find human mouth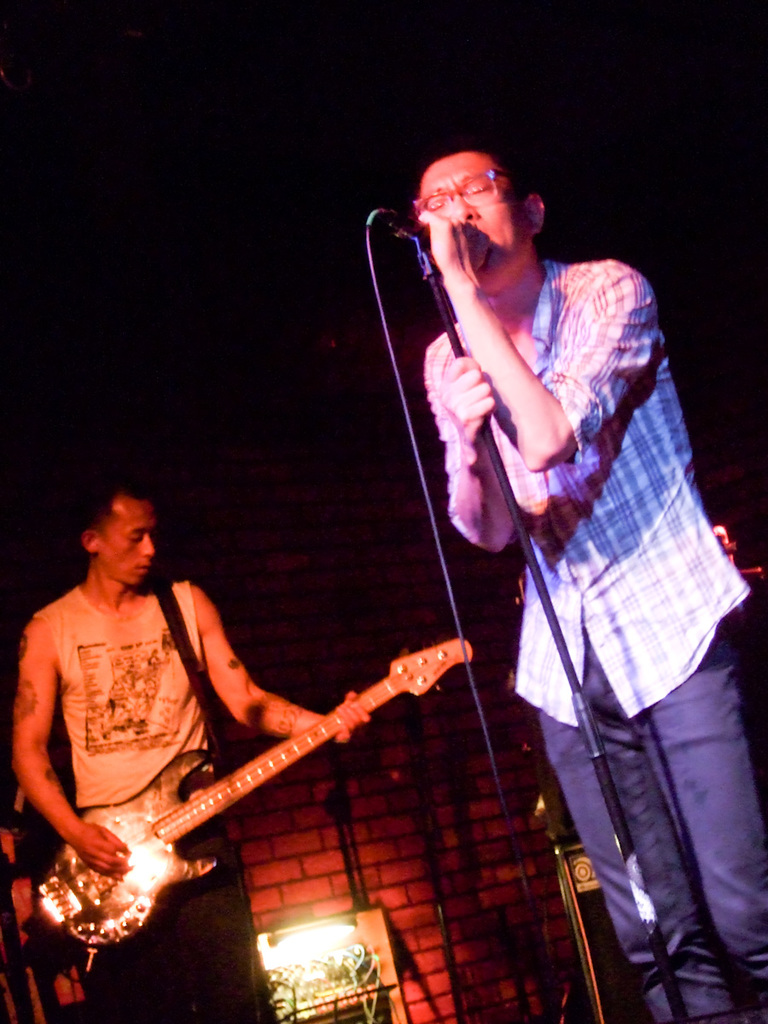
(x1=139, y1=563, x2=153, y2=577)
